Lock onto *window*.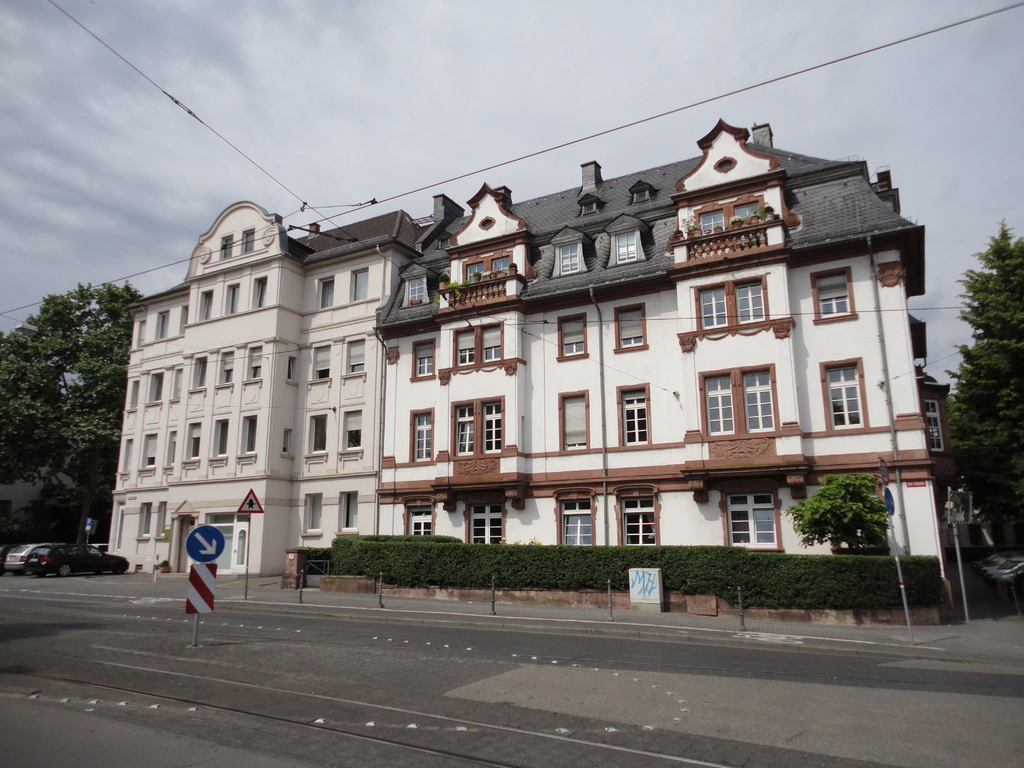
Locked: Rect(461, 500, 511, 547).
